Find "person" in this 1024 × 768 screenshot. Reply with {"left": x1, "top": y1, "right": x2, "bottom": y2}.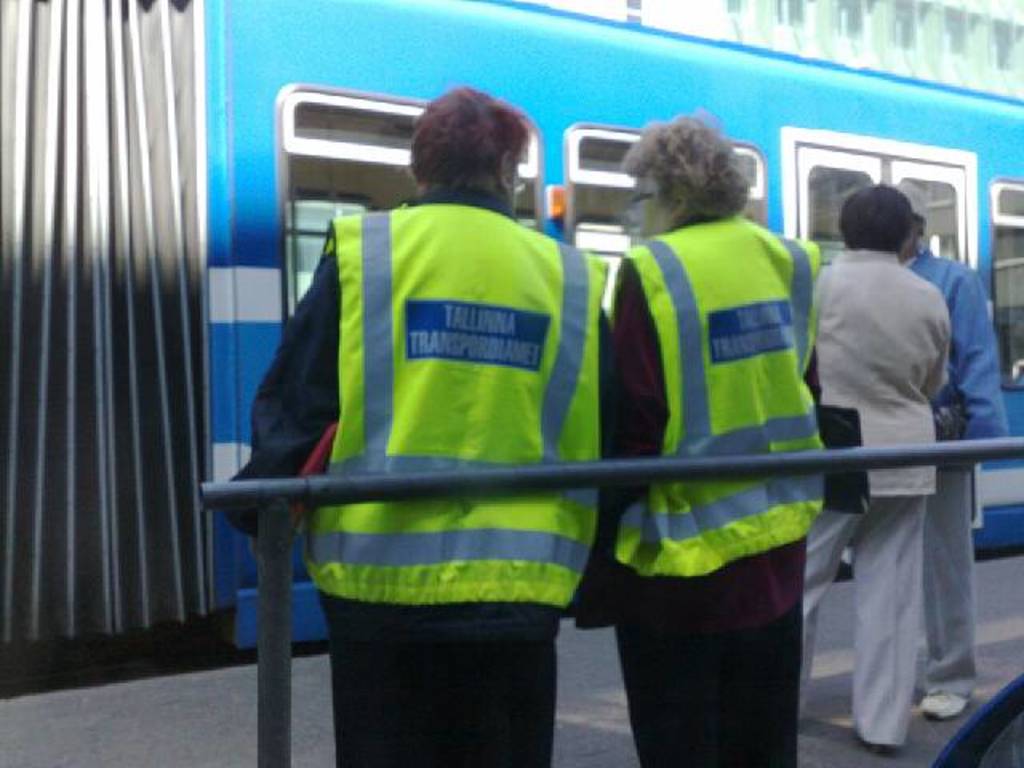
{"left": 798, "top": 179, "right": 947, "bottom": 752}.
